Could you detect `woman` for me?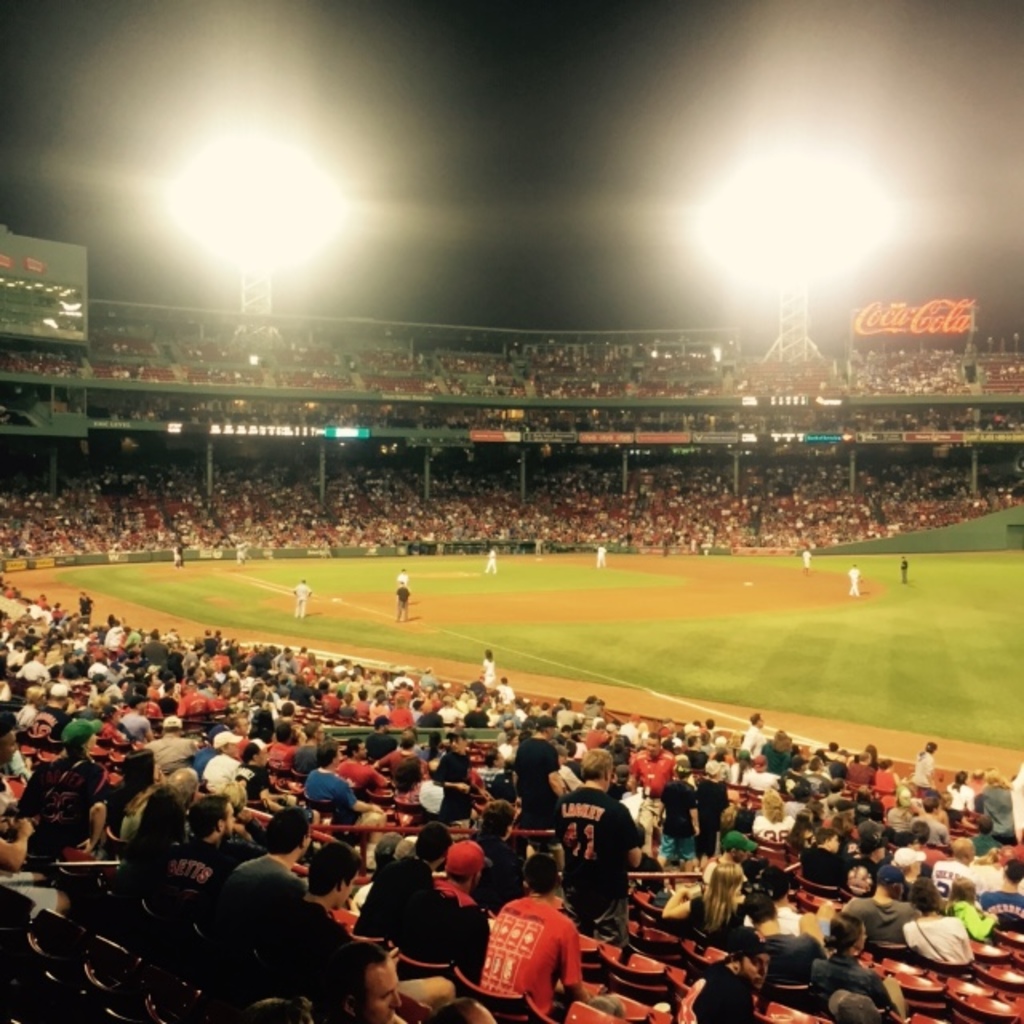
Detection result: <box>658,858,738,928</box>.
